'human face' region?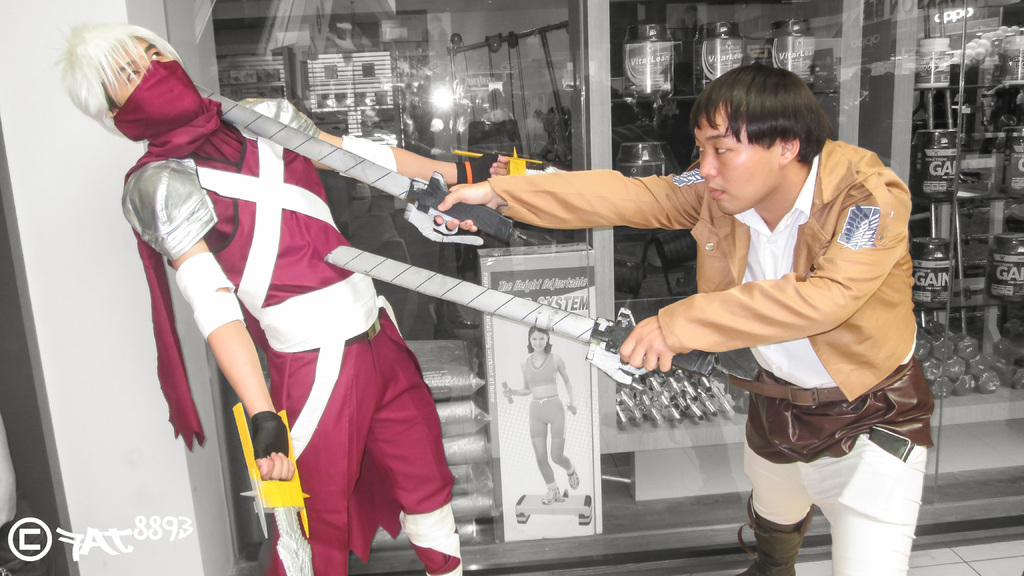
x1=106 y1=38 x2=172 y2=108
